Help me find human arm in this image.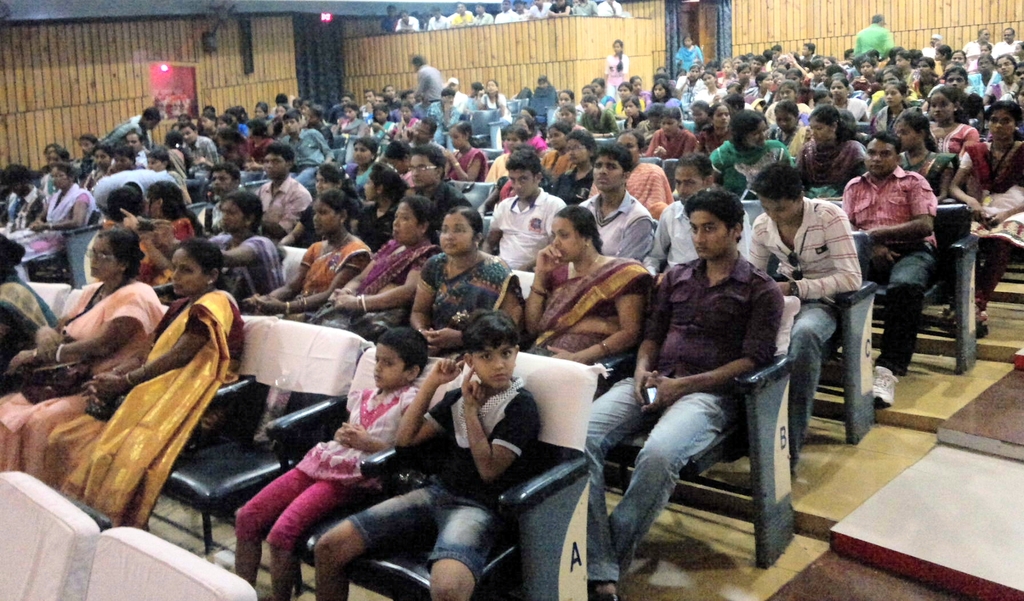
Found it: box=[629, 268, 678, 412].
